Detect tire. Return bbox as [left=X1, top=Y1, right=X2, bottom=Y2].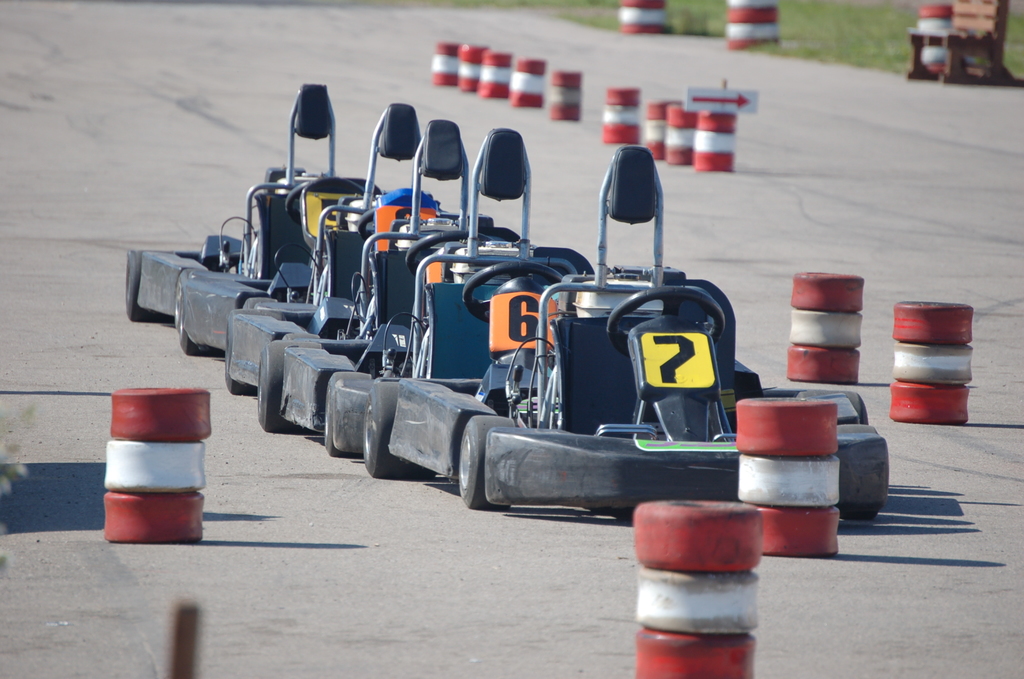
[left=694, top=129, right=736, bottom=150].
